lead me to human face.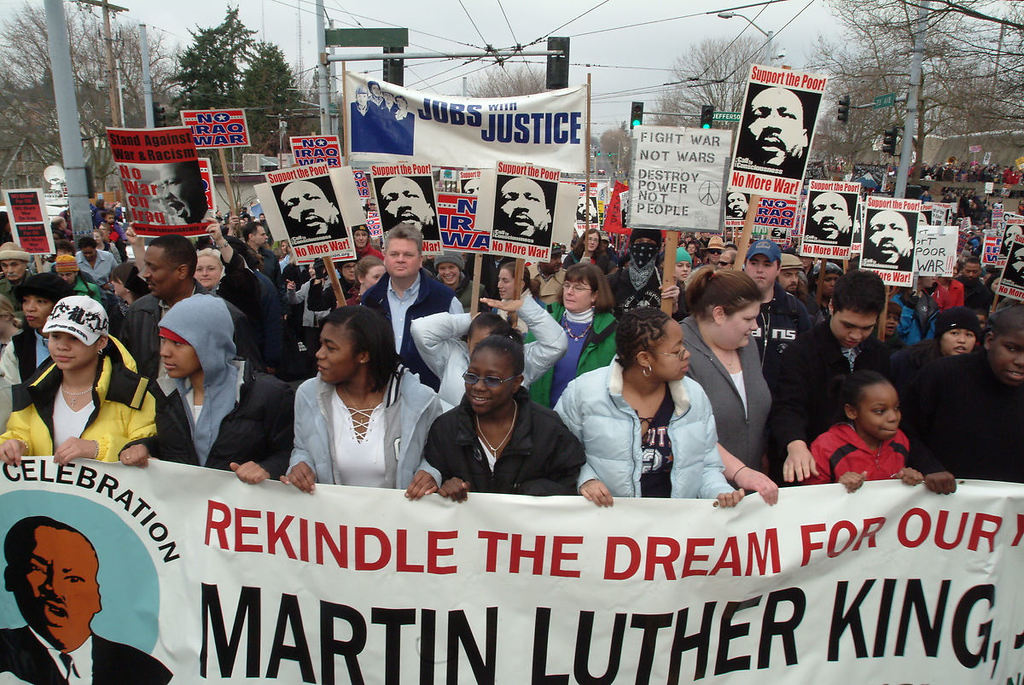
Lead to x1=46, y1=328, x2=92, y2=369.
